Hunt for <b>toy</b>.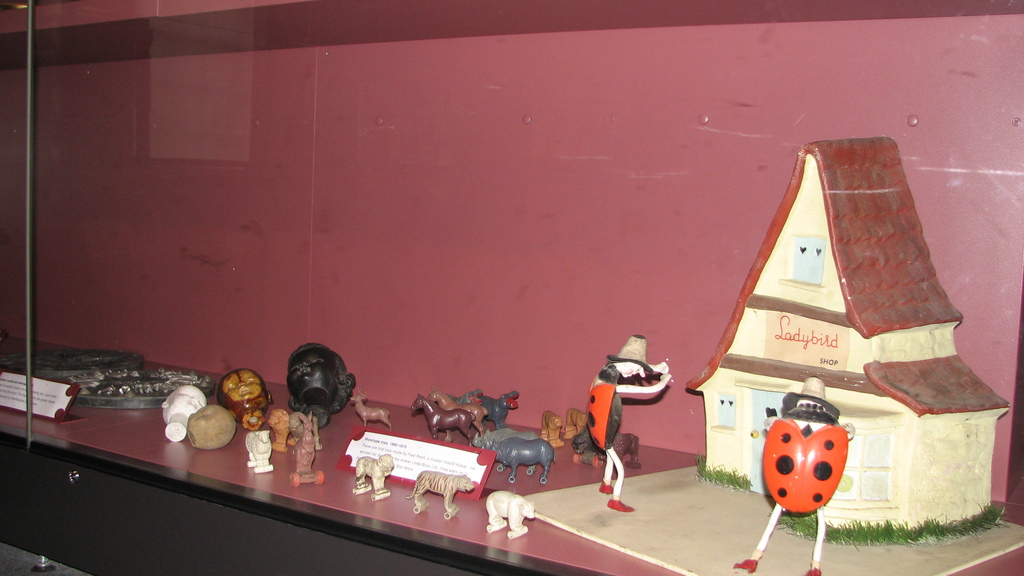
Hunted down at detection(403, 467, 469, 519).
